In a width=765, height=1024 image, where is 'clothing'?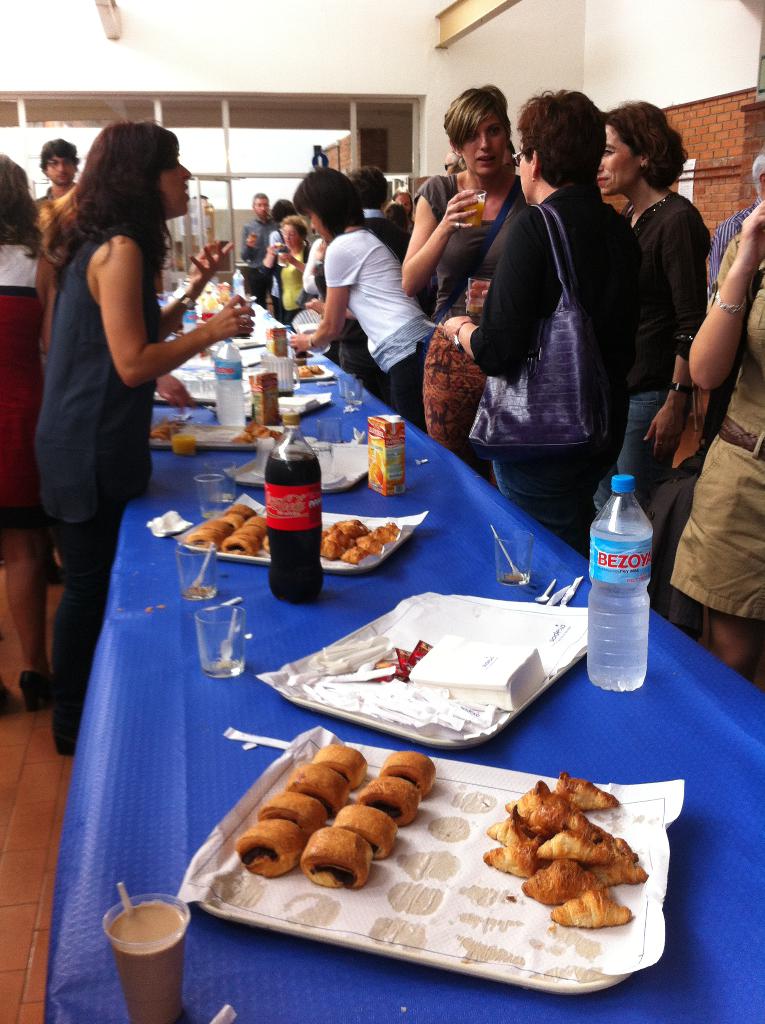
604, 192, 726, 570.
